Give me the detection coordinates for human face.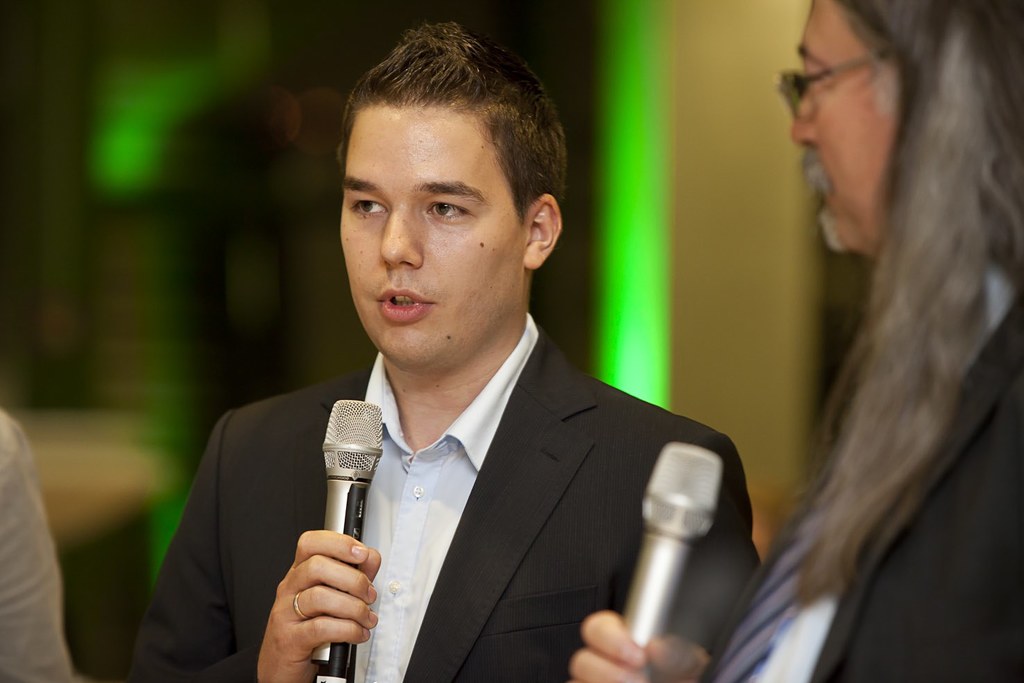
region(338, 99, 524, 357).
